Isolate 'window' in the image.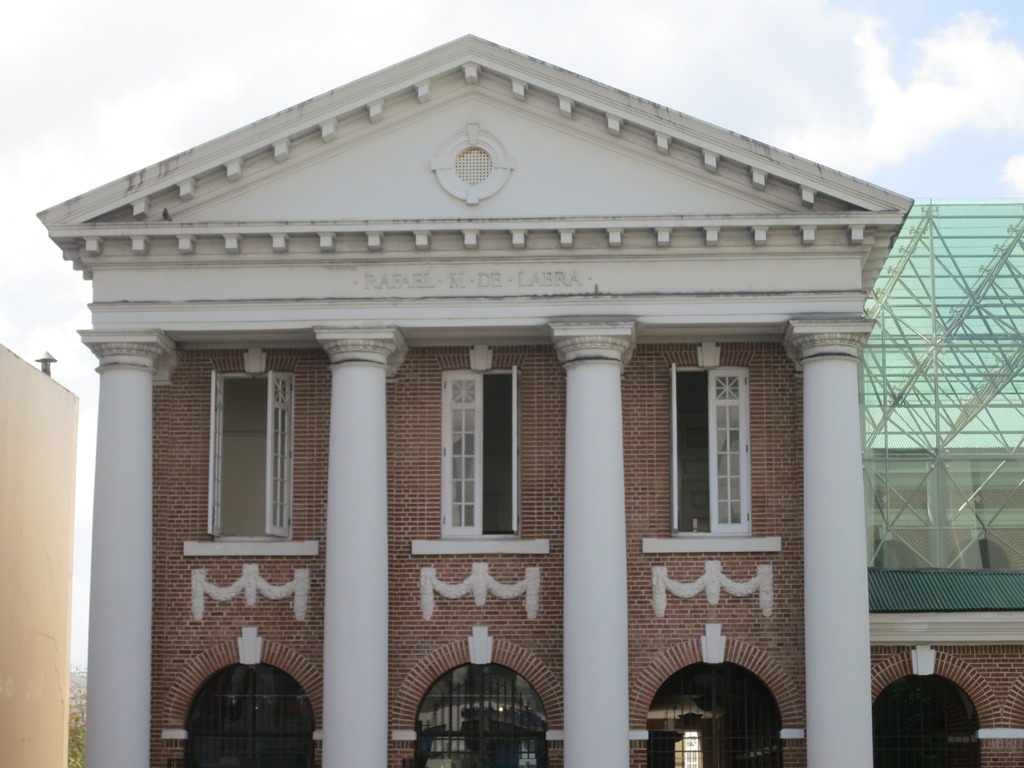
Isolated region: {"x1": 672, "y1": 360, "x2": 751, "y2": 529}.
